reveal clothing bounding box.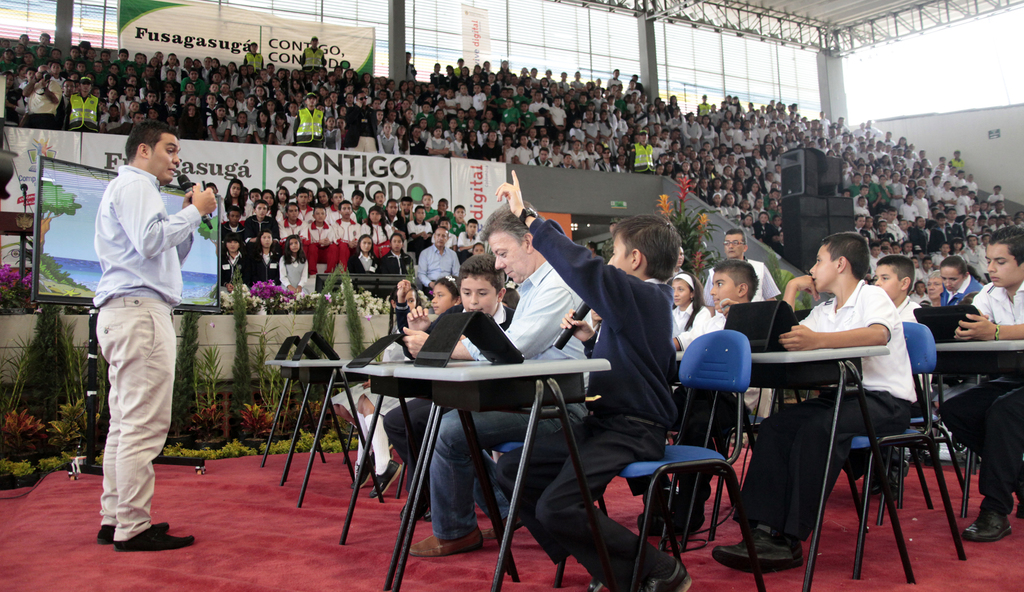
Revealed: 87,166,177,551.
